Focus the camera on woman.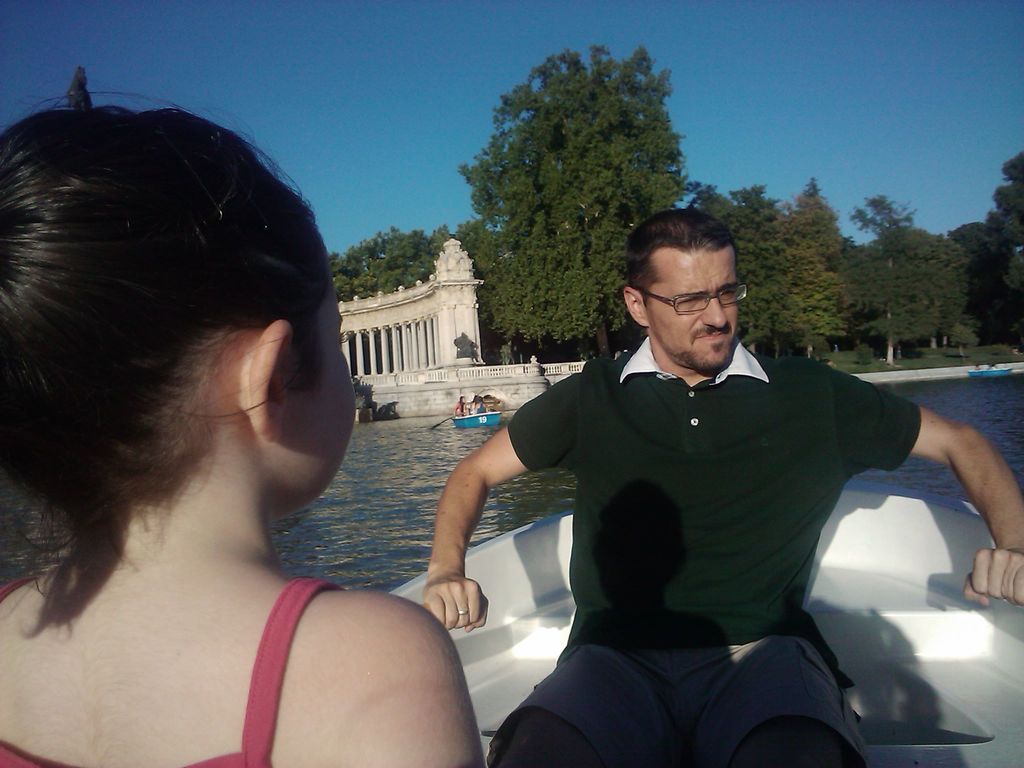
Focus region: {"x1": 475, "y1": 394, "x2": 489, "y2": 410}.
